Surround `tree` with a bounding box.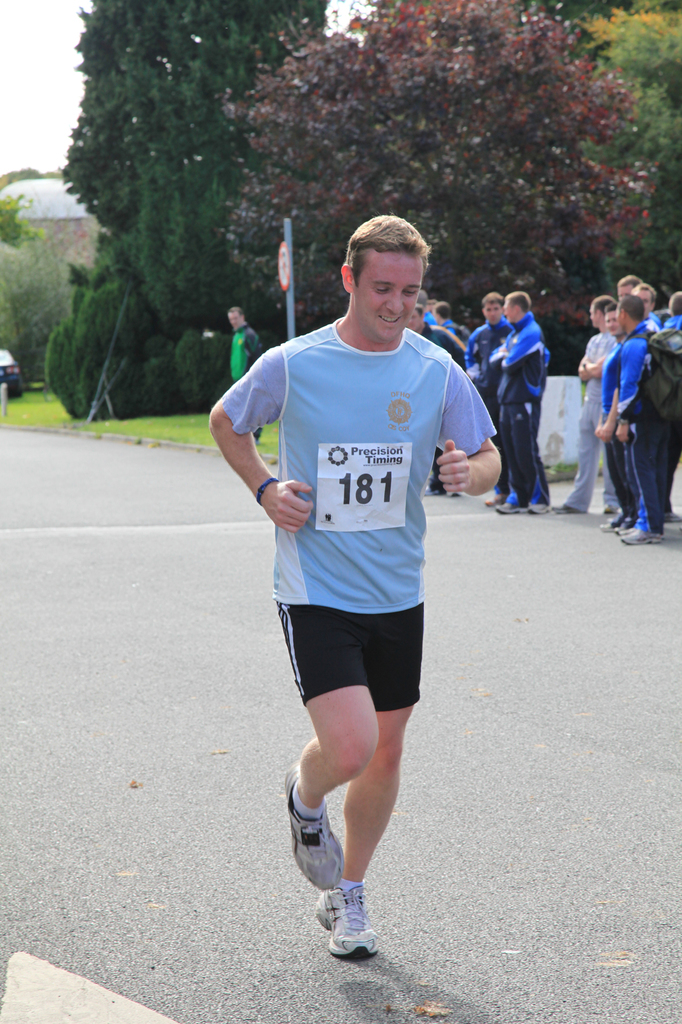
rect(17, 0, 388, 422).
